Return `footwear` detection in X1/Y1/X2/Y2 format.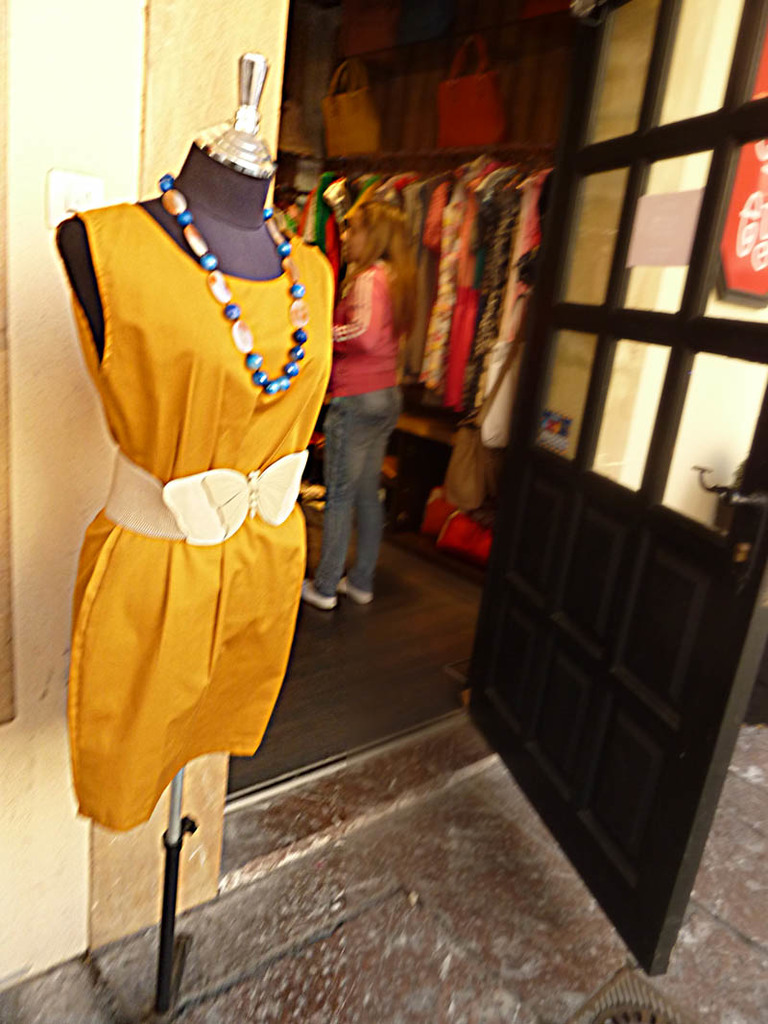
300/563/334/613.
